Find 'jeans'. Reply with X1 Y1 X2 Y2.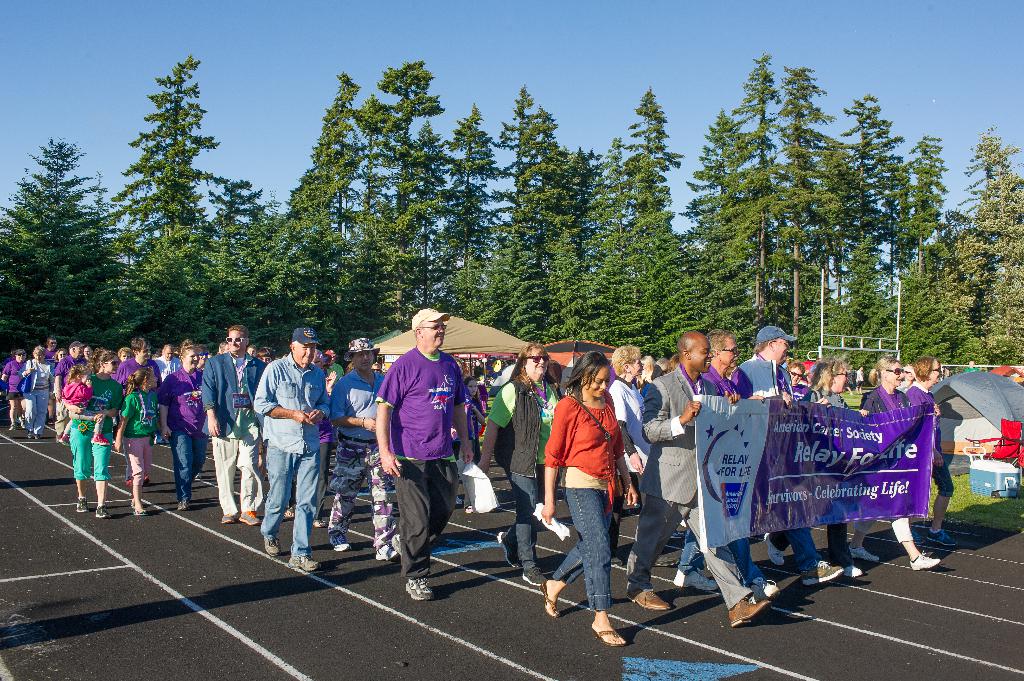
675 529 765 580.
